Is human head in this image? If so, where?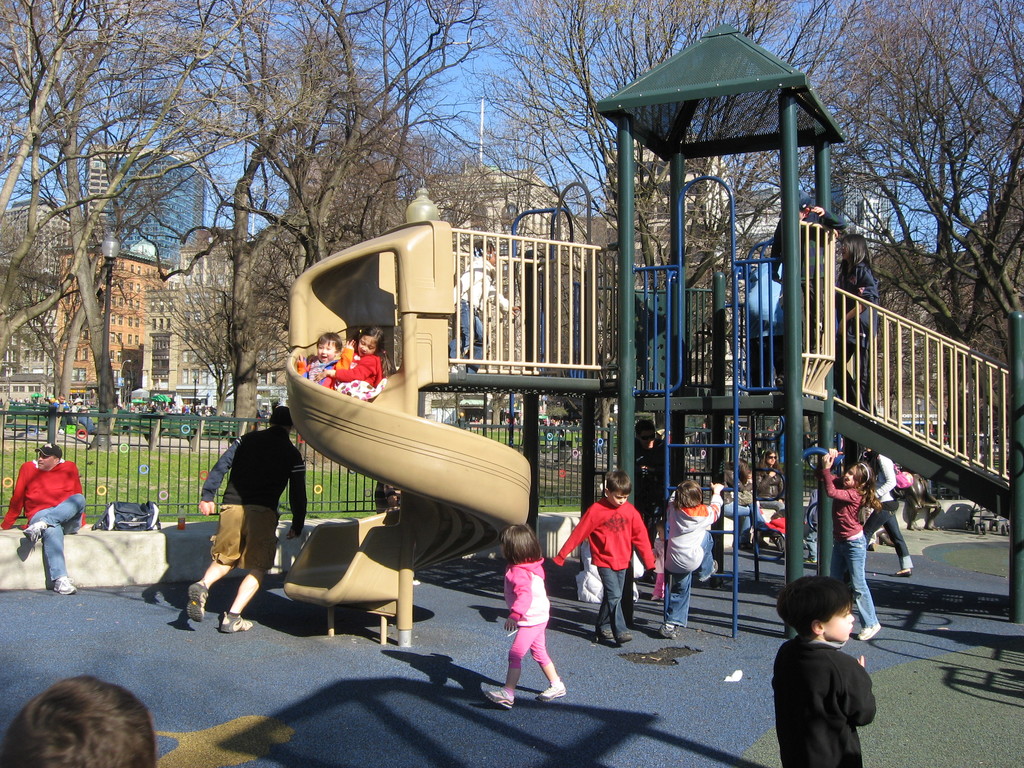
Yes, at 472, 241, 497, 266.
